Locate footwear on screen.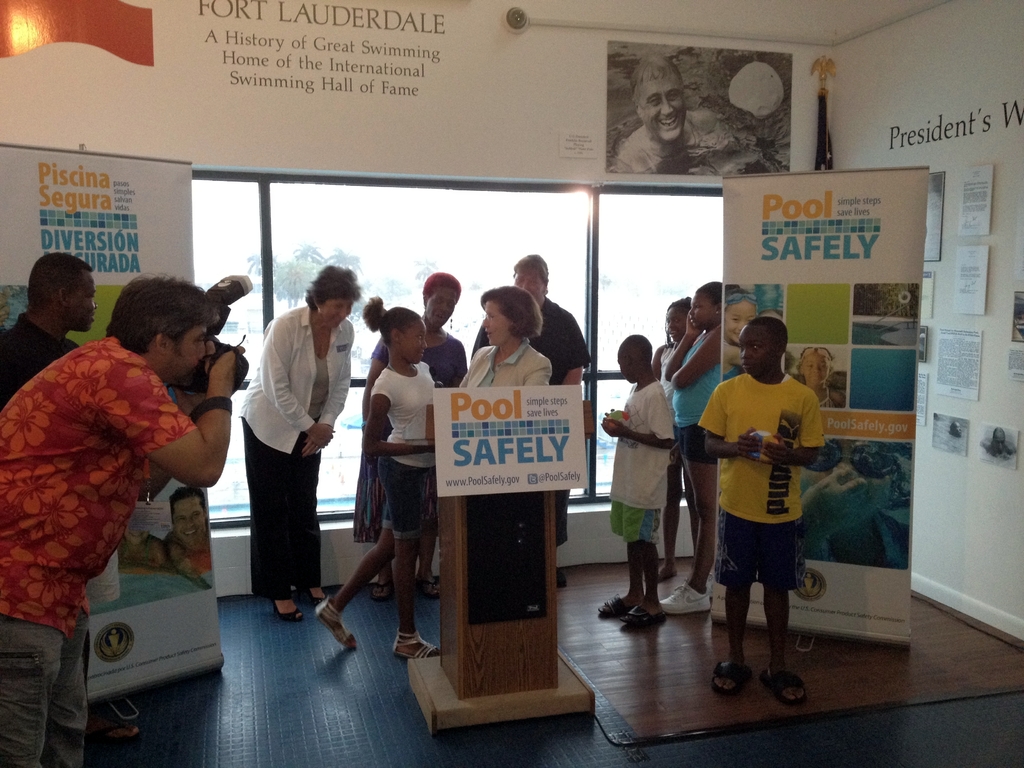
On screen at <region>392, 630, 440, 659</region>.
